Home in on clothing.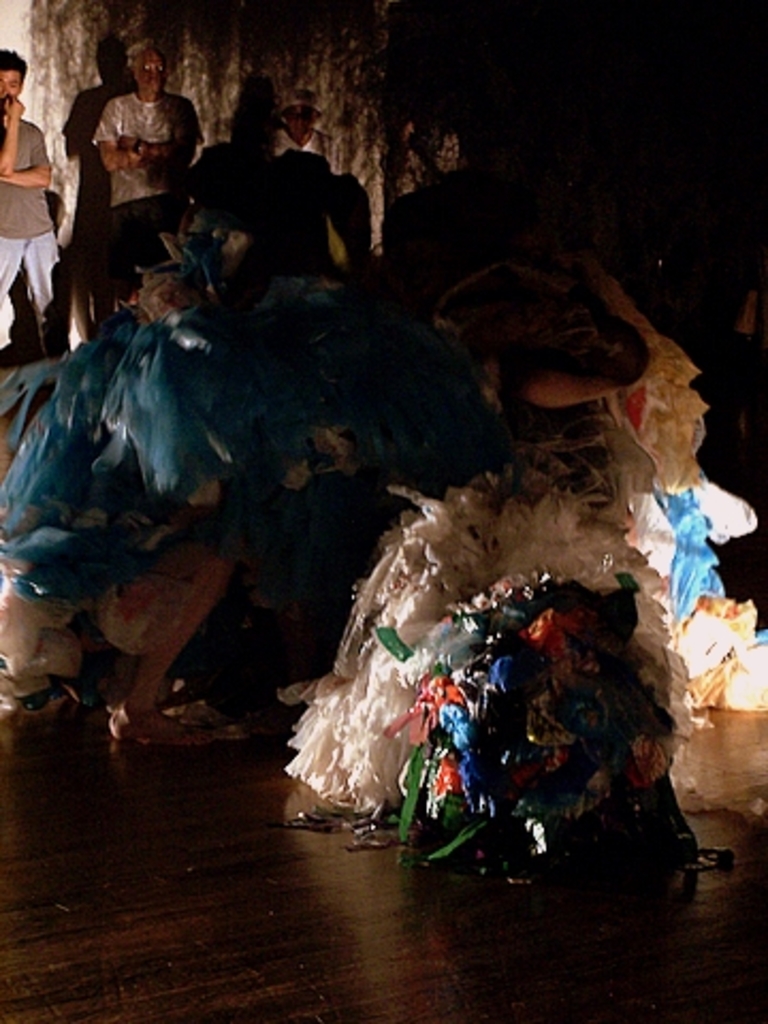
Homed in at bbox=(0, 115, 60, 354).
